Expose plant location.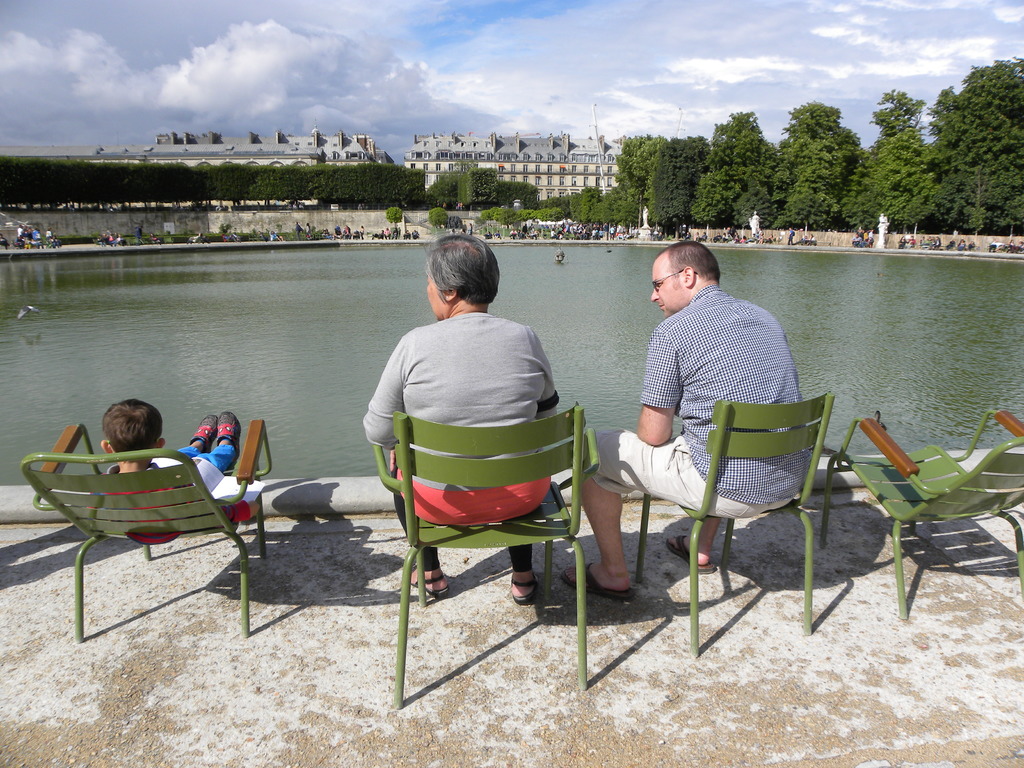
Exposed at Rect(424, 159, 541, 207).
